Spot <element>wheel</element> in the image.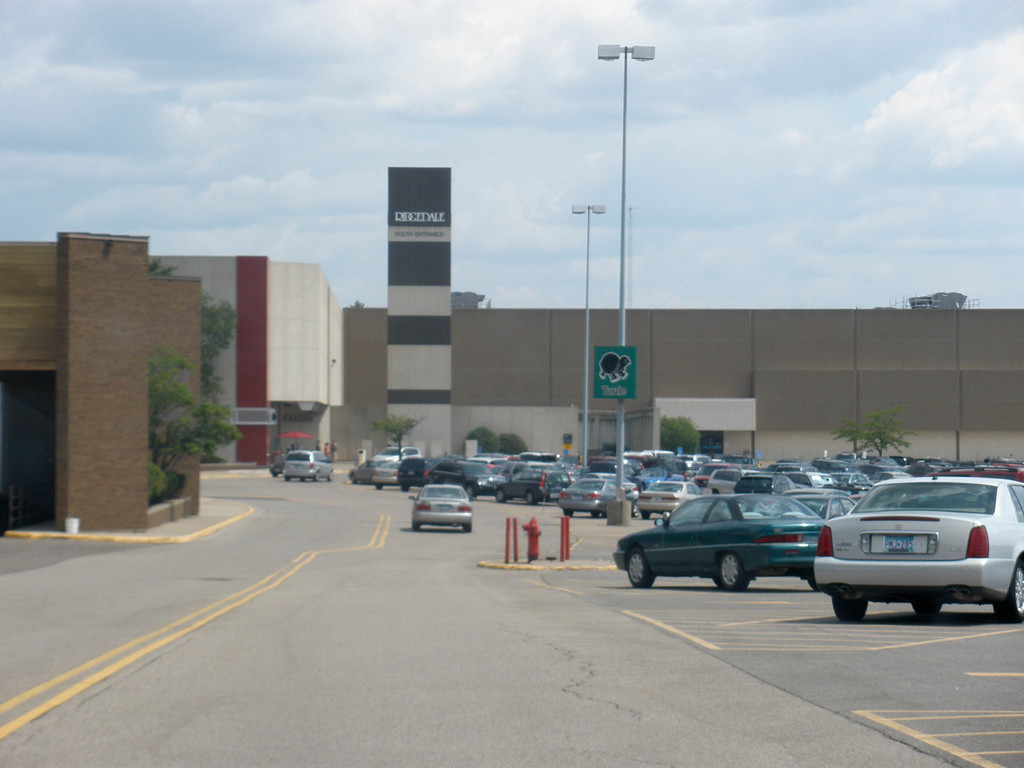
<element>wheel</element> found at l=643, t=513, r=649, b=521.
